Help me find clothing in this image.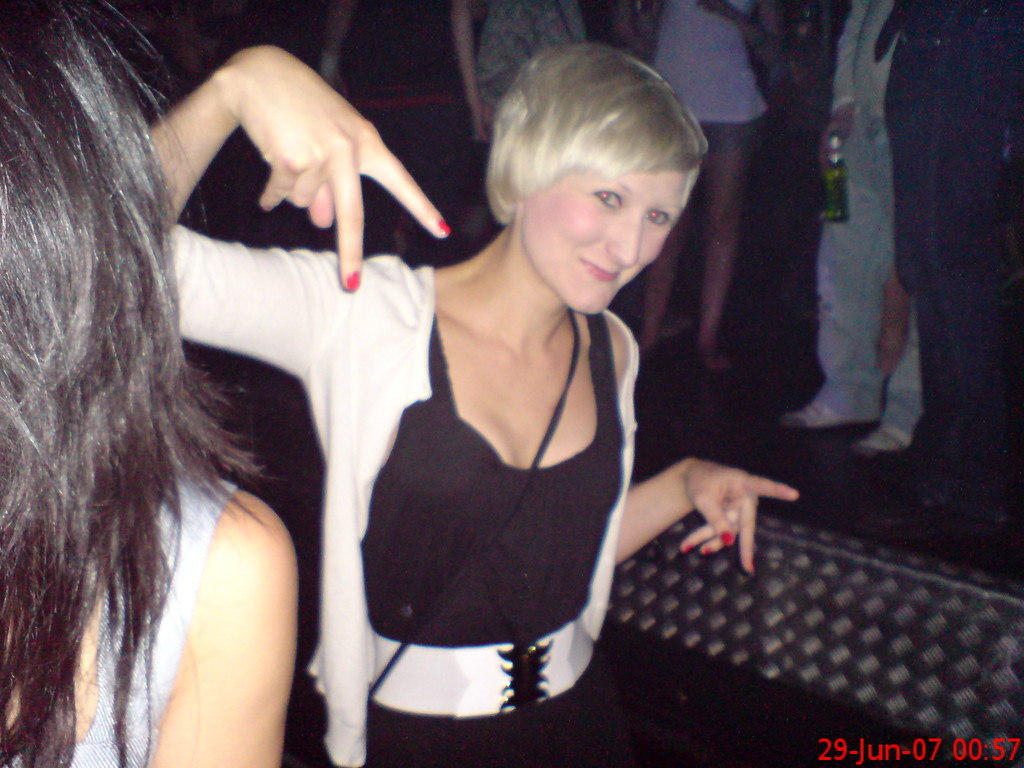
Found it: box=[173, 216, 640, 767].
